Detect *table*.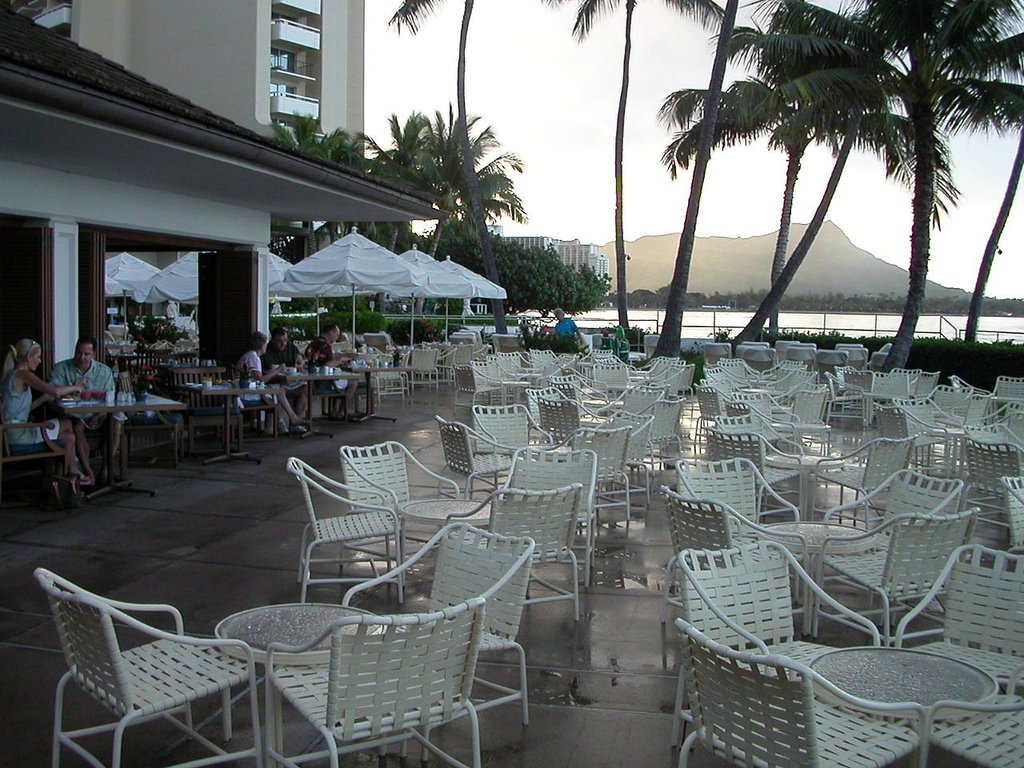
Detected at 214:598:387:767.
